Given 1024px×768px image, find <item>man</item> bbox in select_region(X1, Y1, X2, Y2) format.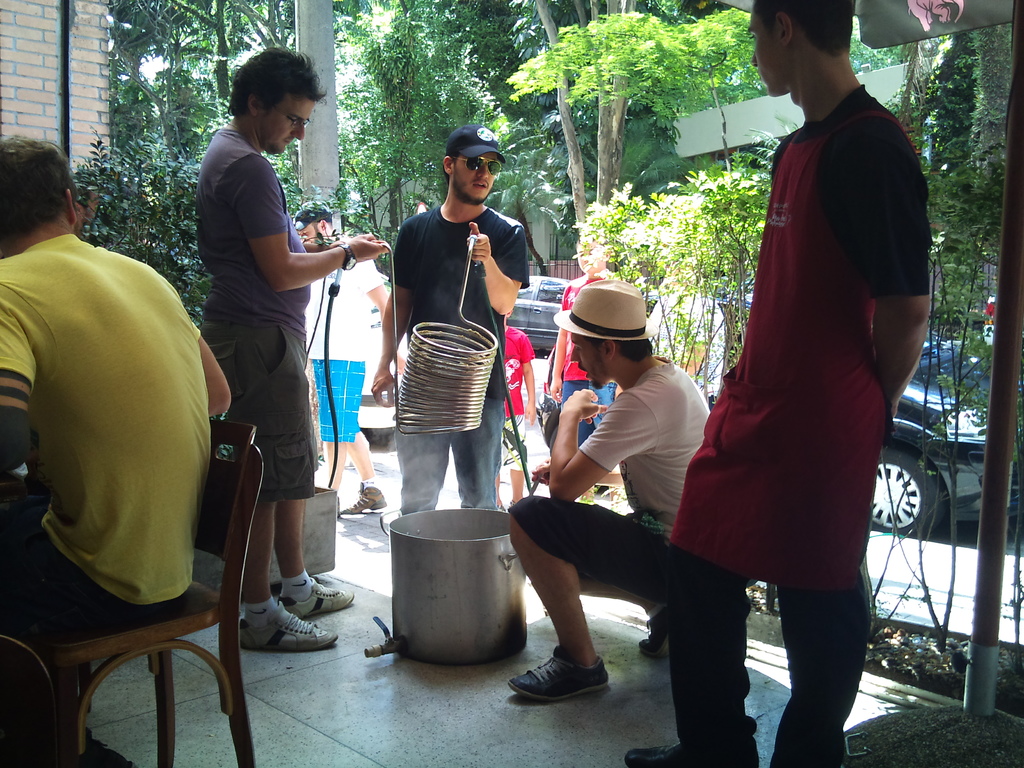
select_region(664, 3, 924, 767).
